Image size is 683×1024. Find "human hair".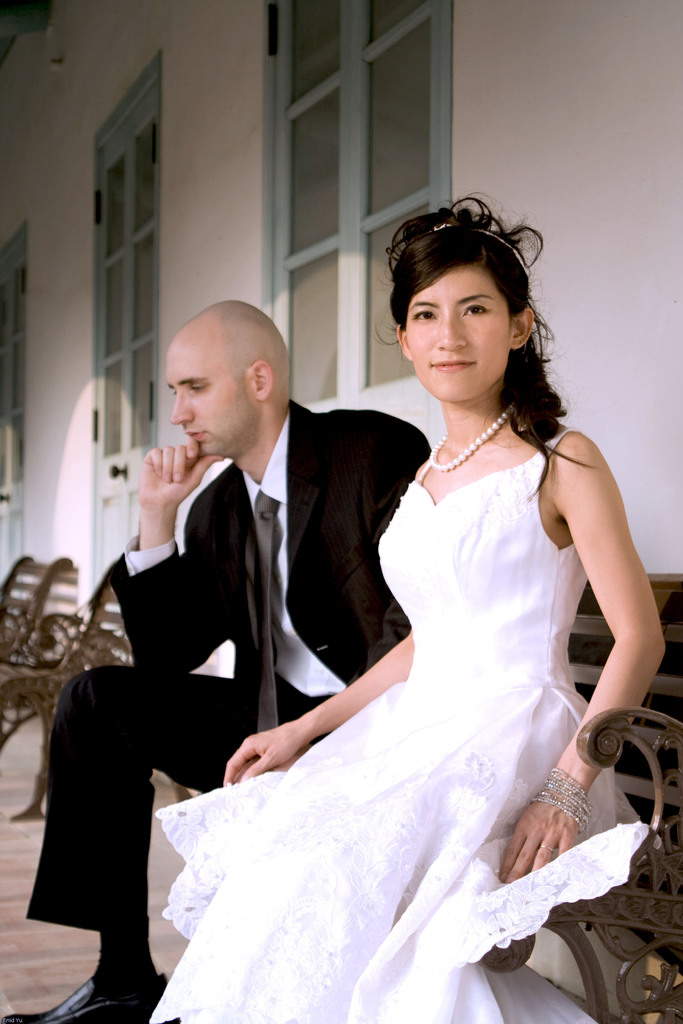
BBox(384, 197, 559, 437).
